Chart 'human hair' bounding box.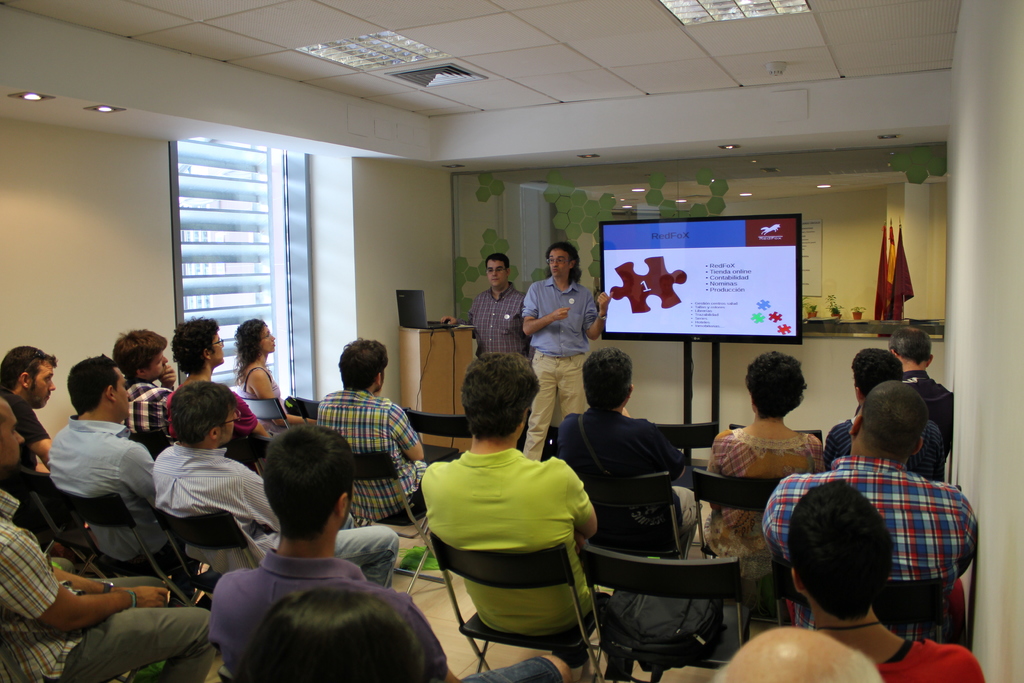
Charted: (x1=114, y1=329, x2=170, y2=383).
